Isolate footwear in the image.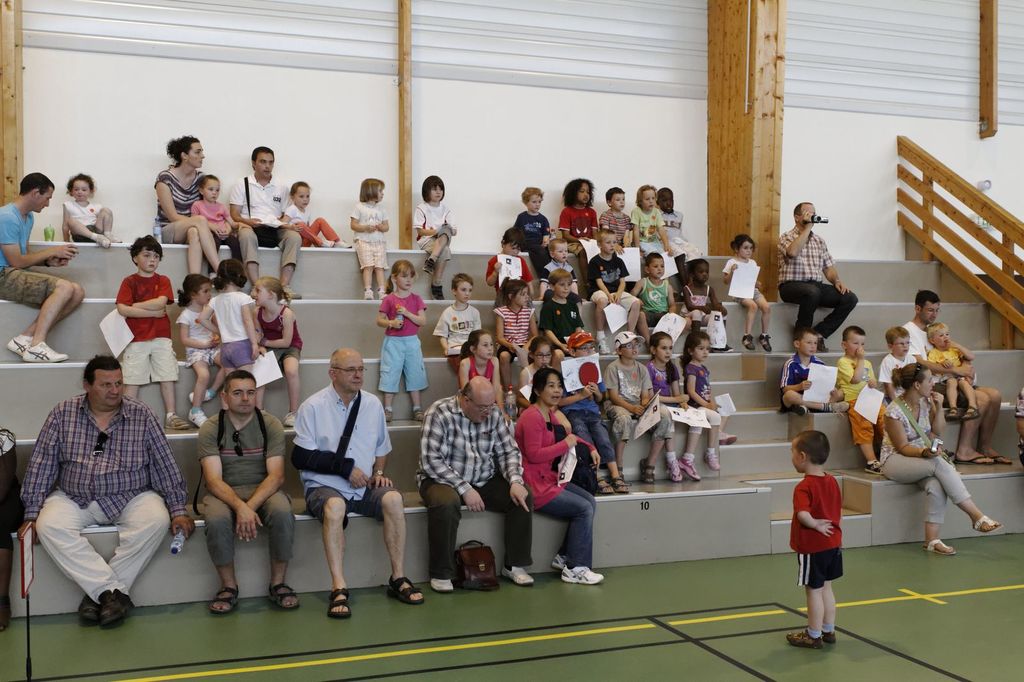
Isolated region: [716,429,739,446].
